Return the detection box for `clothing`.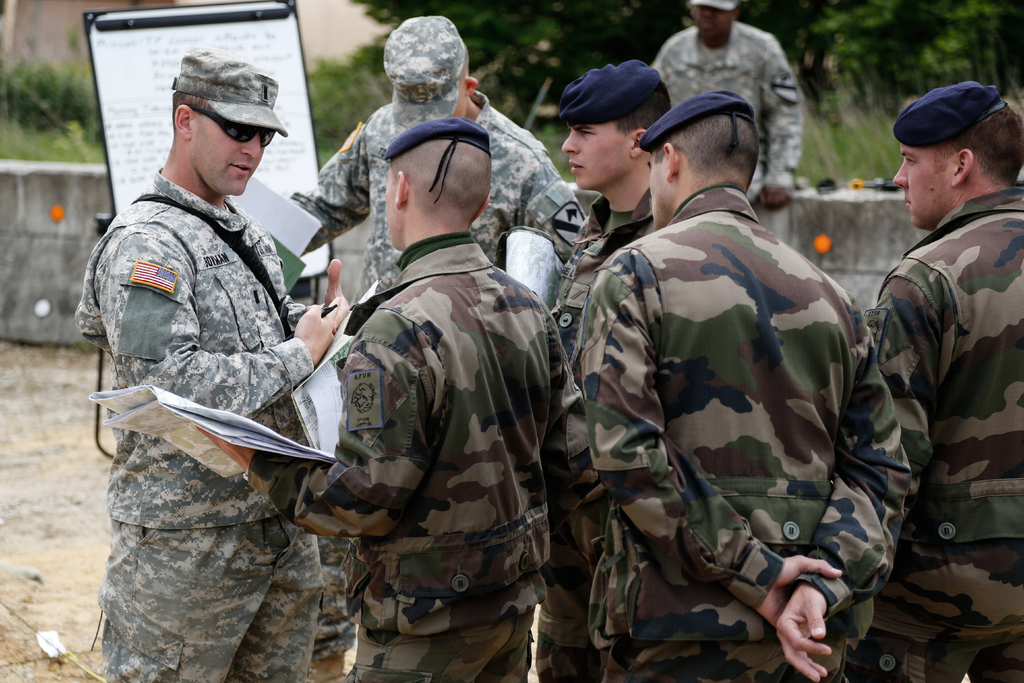
68/169/315/682.
